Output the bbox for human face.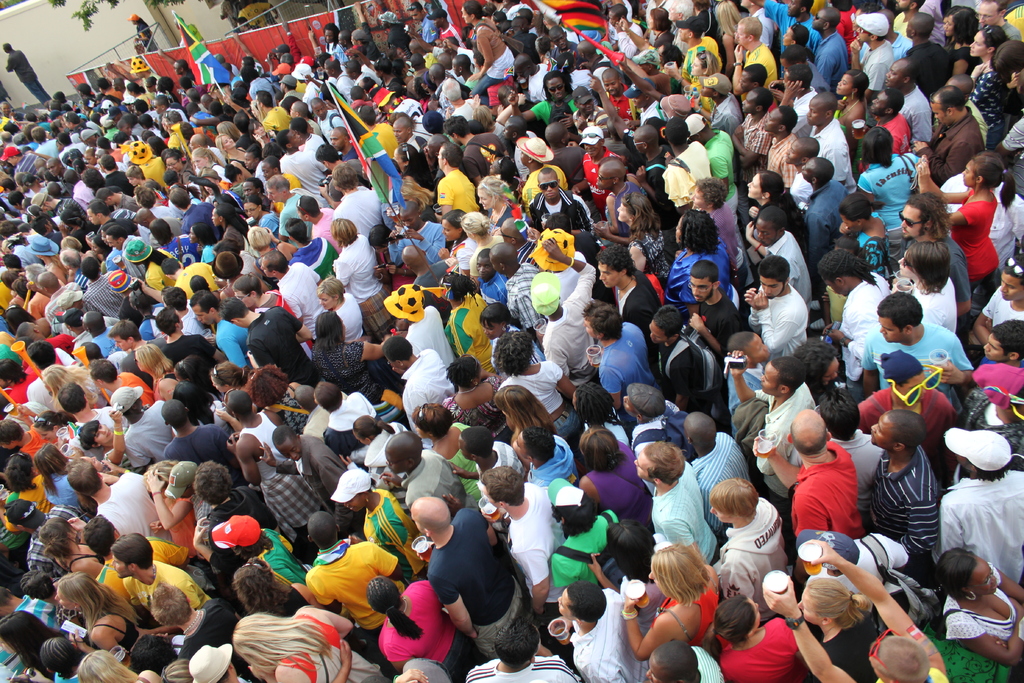
[x1=979, y1=3, x2=999, y2=28].
